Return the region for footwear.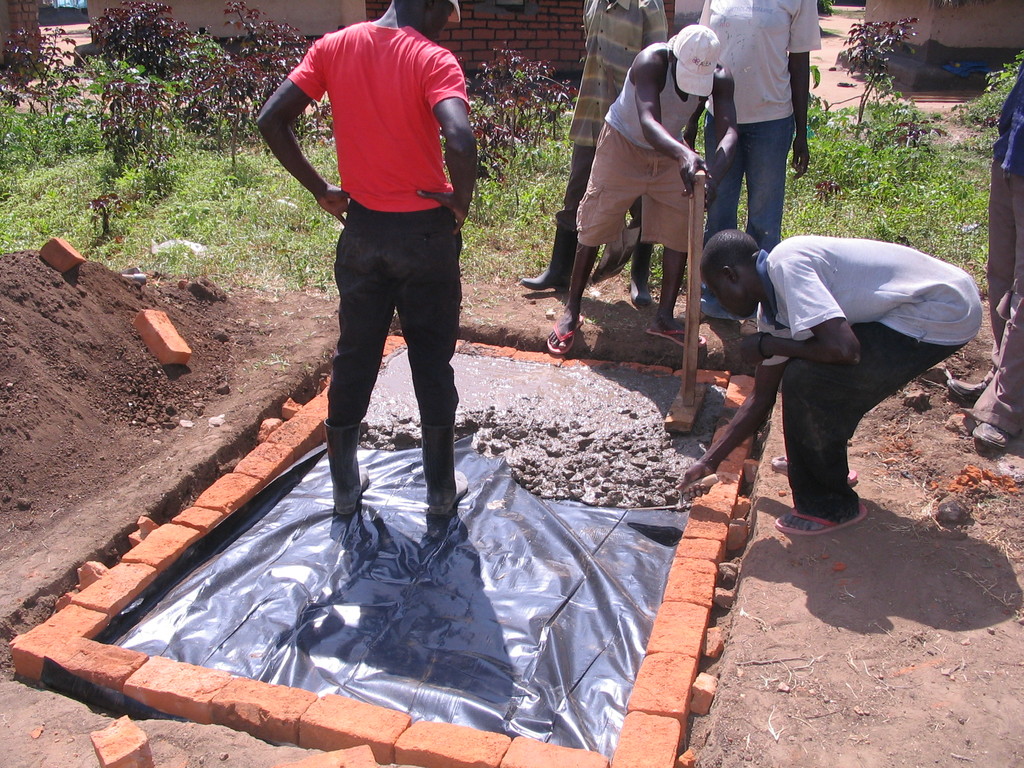
box(772, 498, 868, 536).
